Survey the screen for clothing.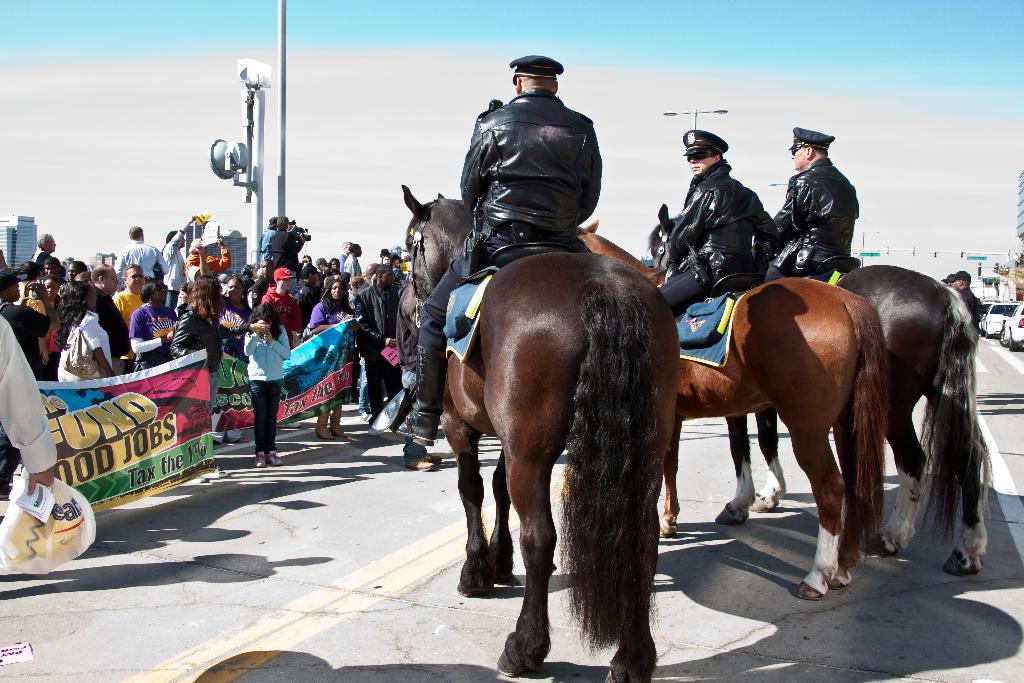
Survey found: Rect(954, 280, 982, 331).
